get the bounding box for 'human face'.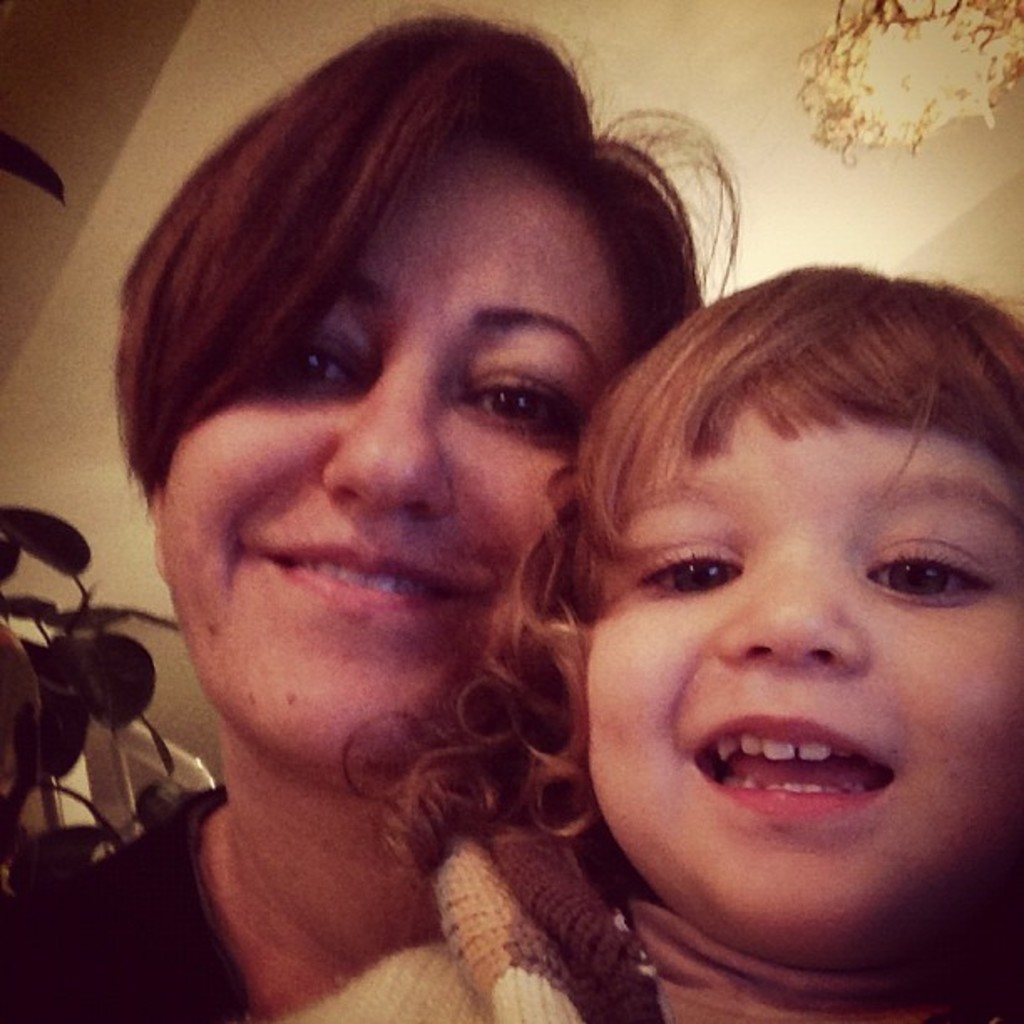
582,410,1022,945.
